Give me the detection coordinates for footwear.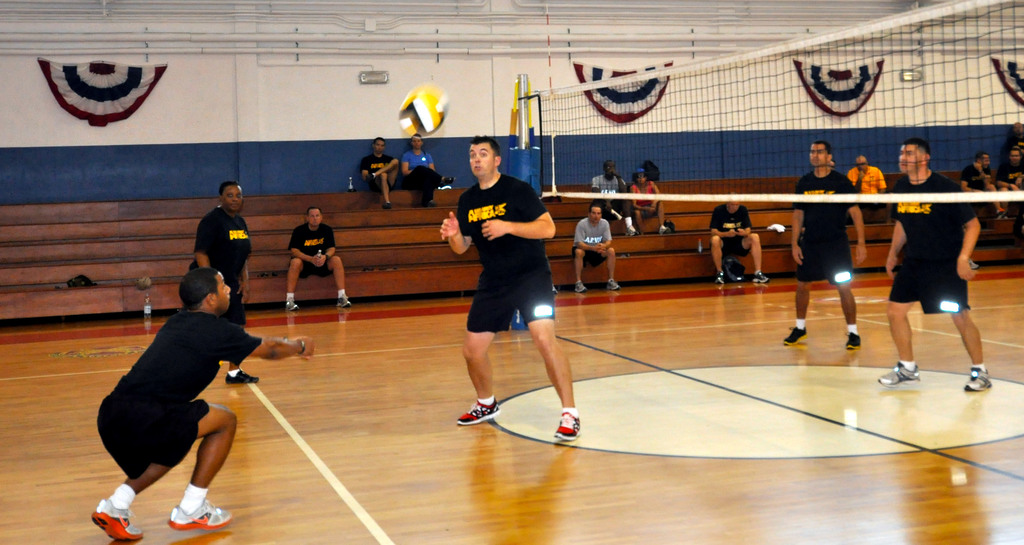
bbox=(458, 400, 502, 424).
